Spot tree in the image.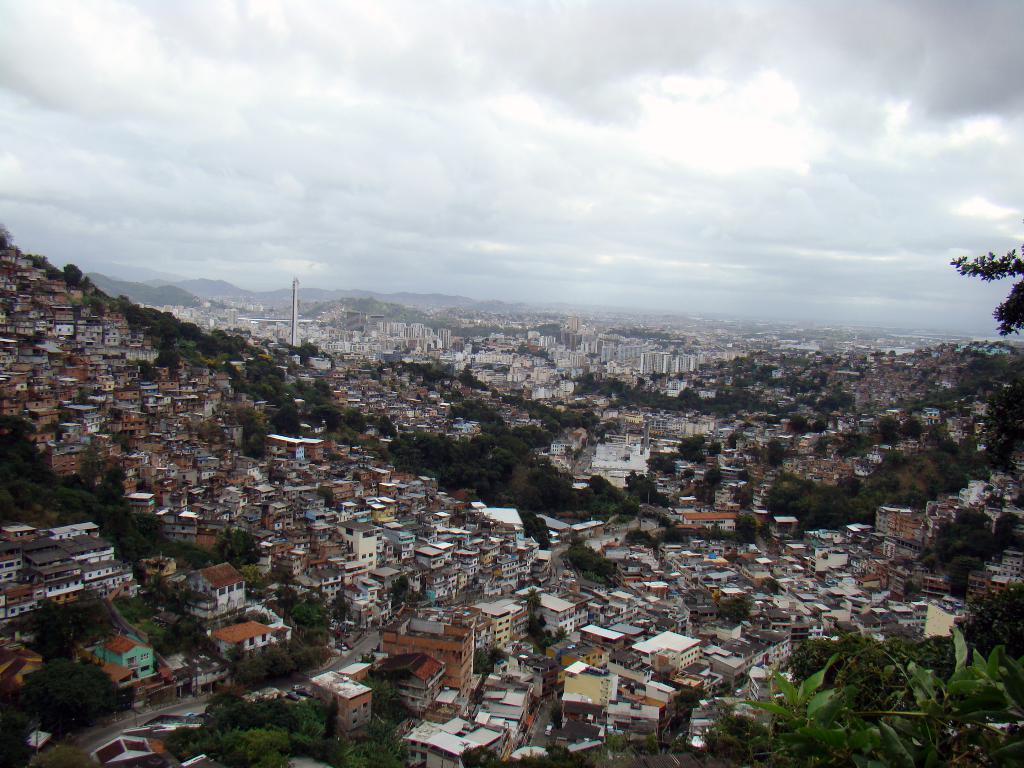
tree found at (left=895, top=419, right=922, bottom=445).
